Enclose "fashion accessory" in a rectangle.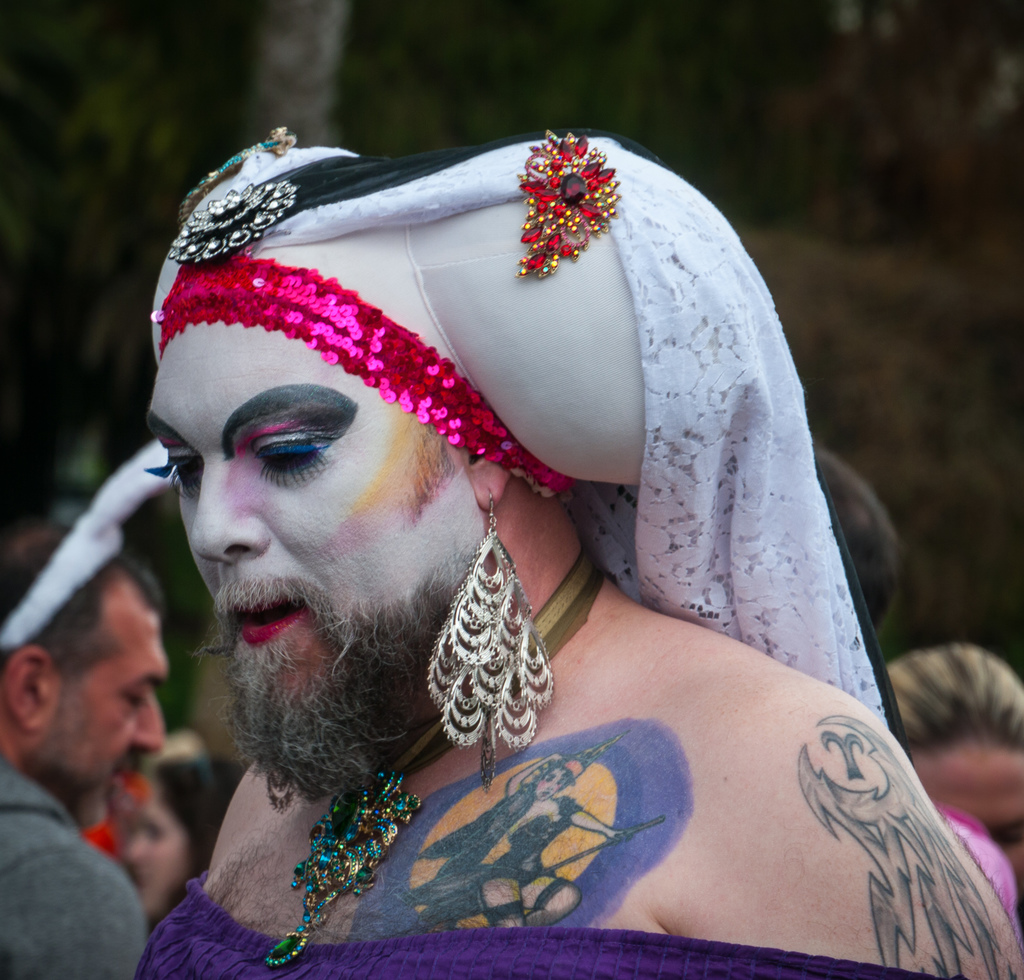
{"left": 424, "top": 484, "right": 558, "bottom": 788}.
